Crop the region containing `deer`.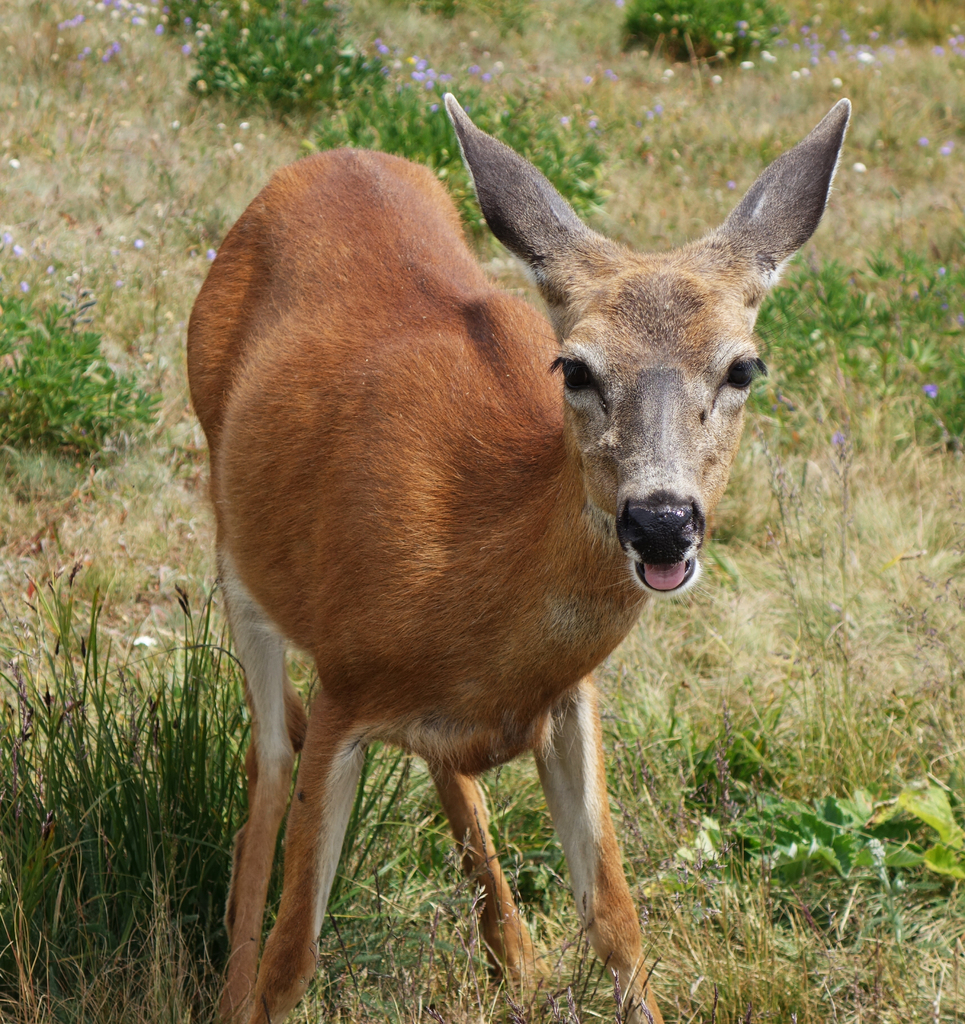
Crop region: select_region(188, 97, 850, 1021).
